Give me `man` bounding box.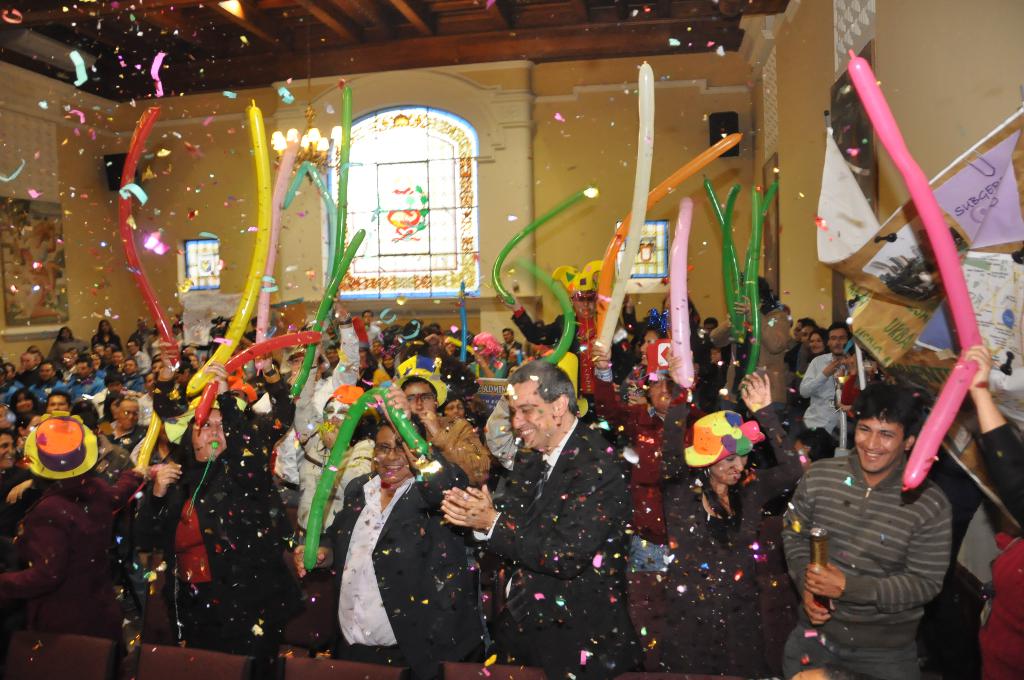
region(595, 330, 675, 559).
